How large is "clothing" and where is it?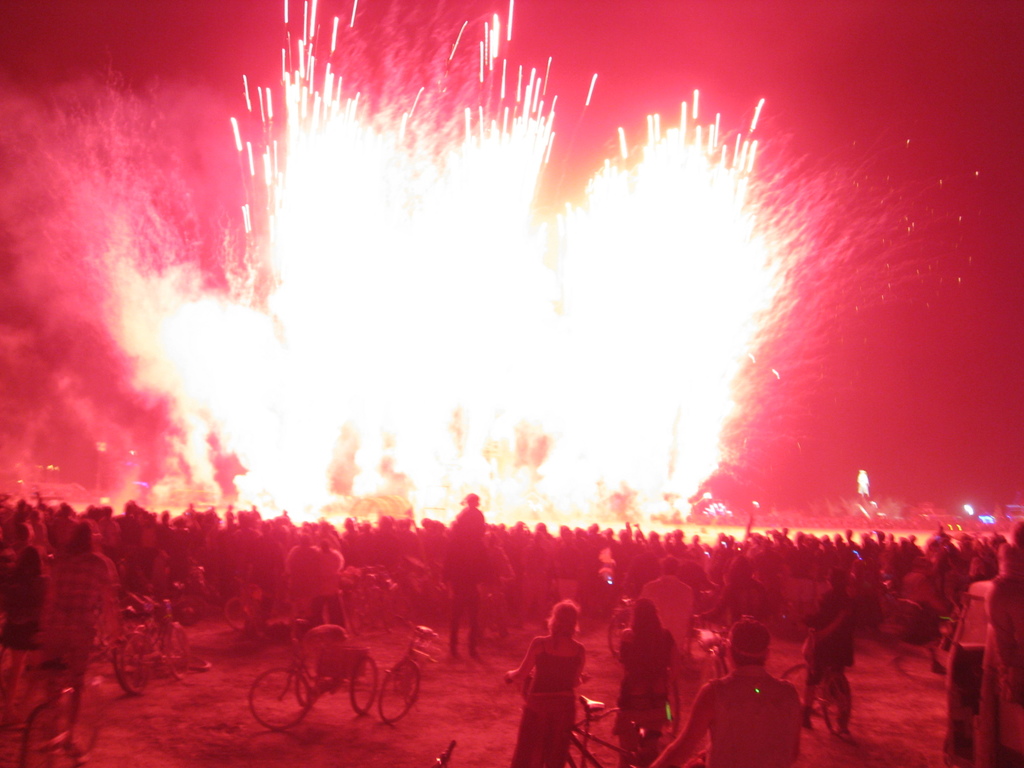
Bounding box: (x1=883, y1=572, x2=938, y2=645).
